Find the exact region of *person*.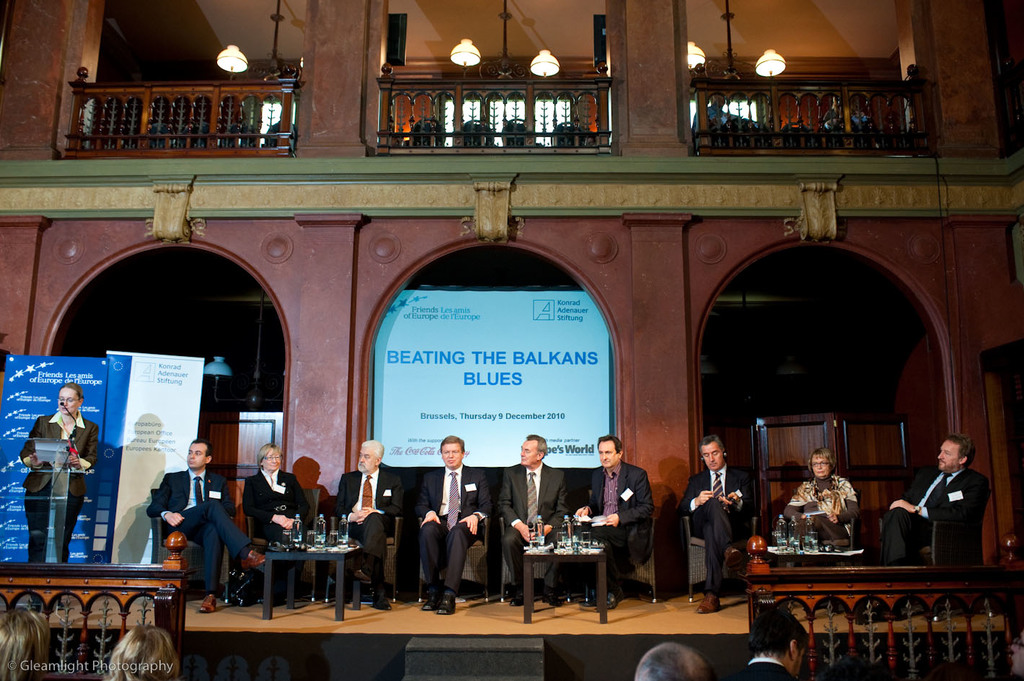
Exact region: 237 440 313 604.
